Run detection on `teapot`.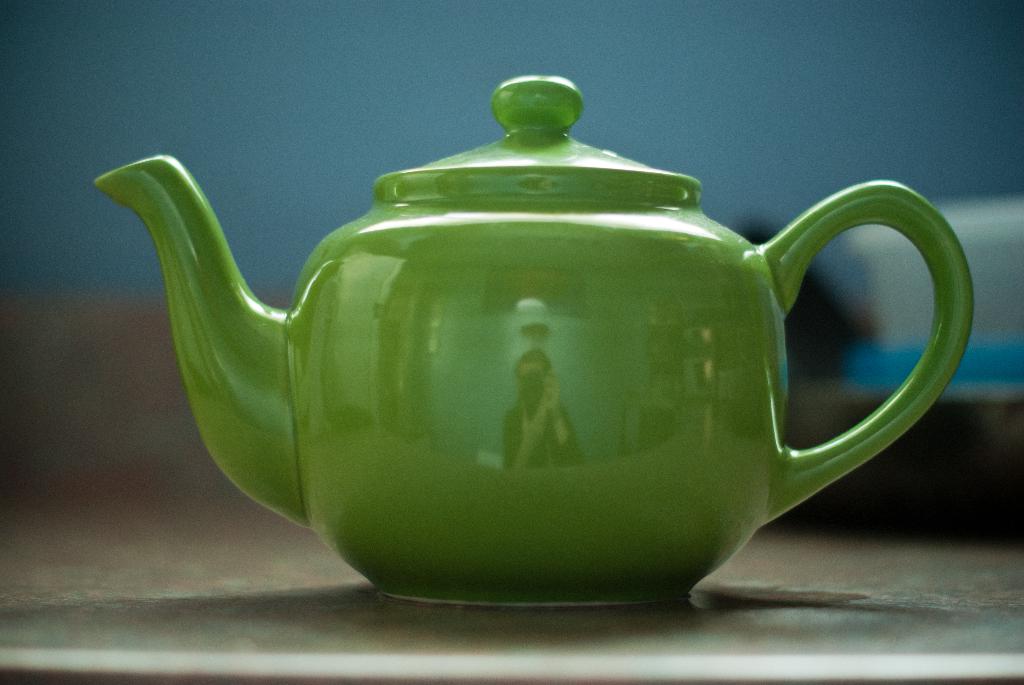
Result: pyautogui.locateOnScreen(92, 74, 973, 610).
